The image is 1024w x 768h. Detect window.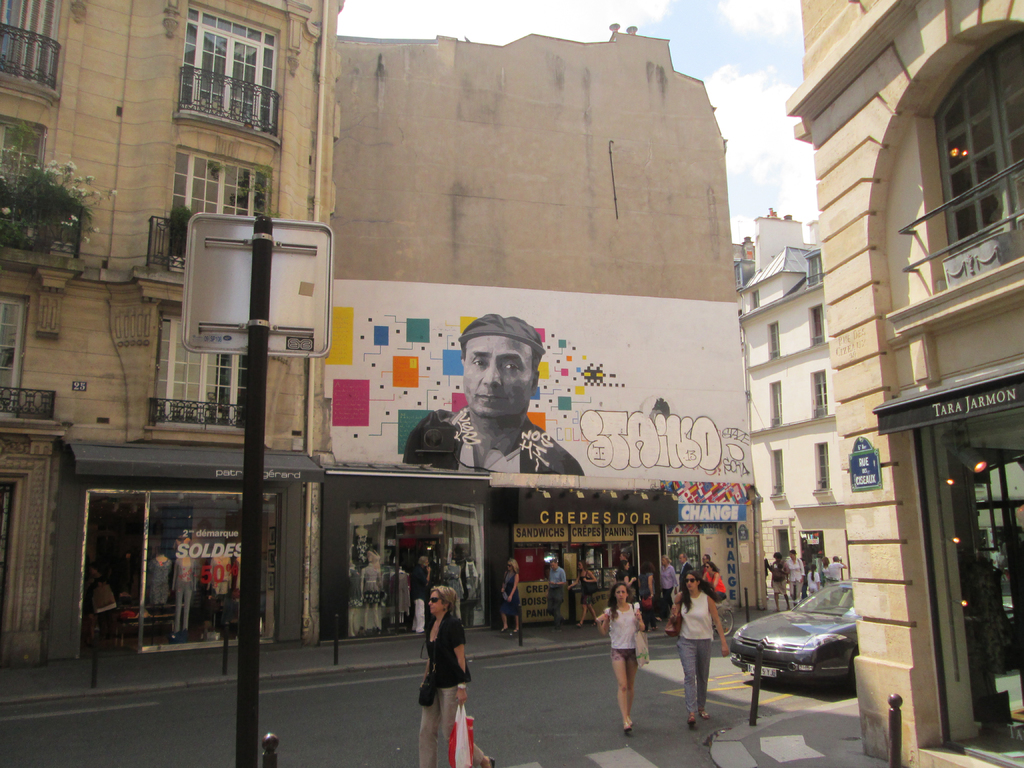
Detection: region(816, 438, 829, 490).
